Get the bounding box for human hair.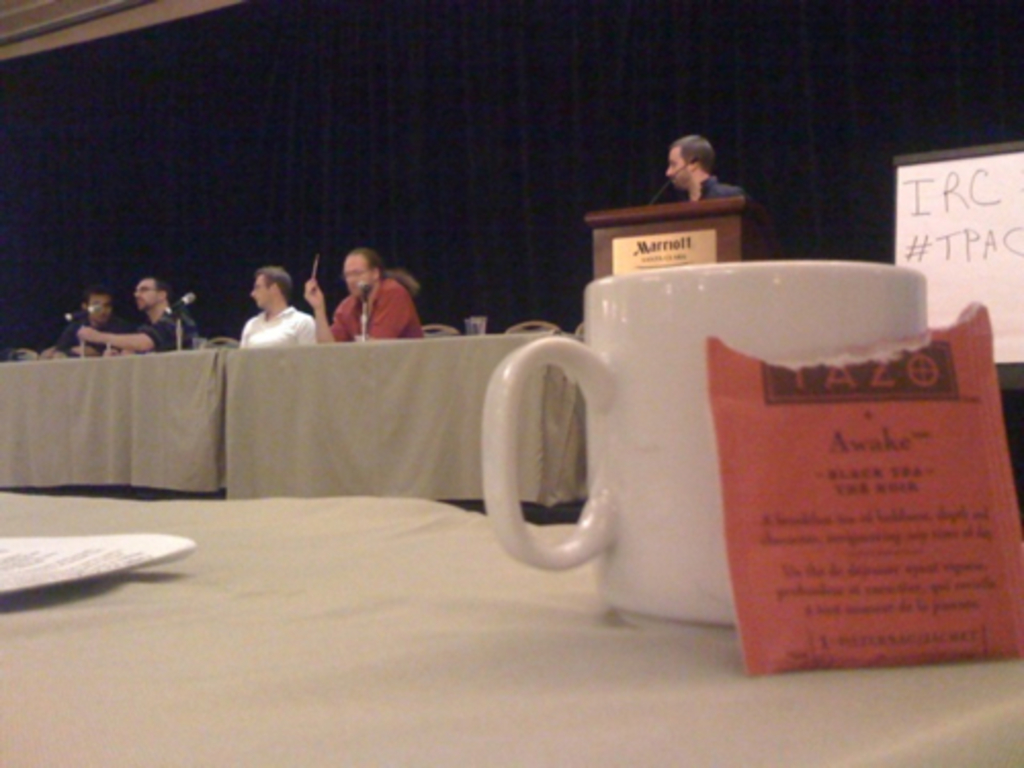
[x1=145, y1=276, x2=174, y2=303].
